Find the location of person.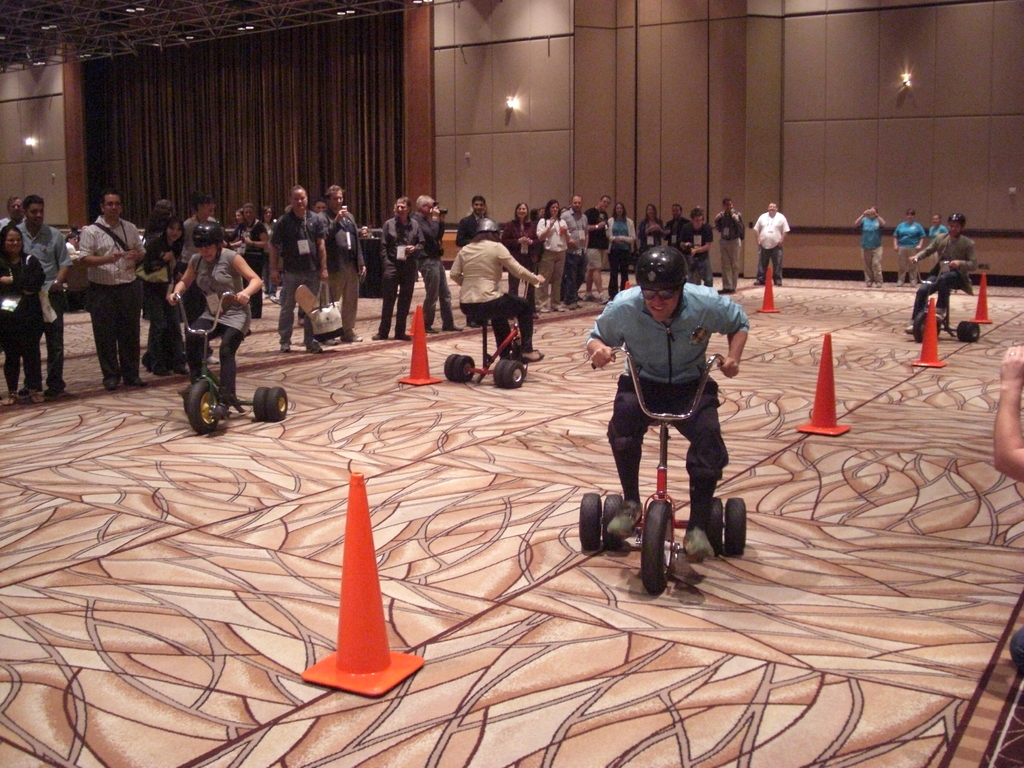
Location: region(990, 350, 1023, 484).
